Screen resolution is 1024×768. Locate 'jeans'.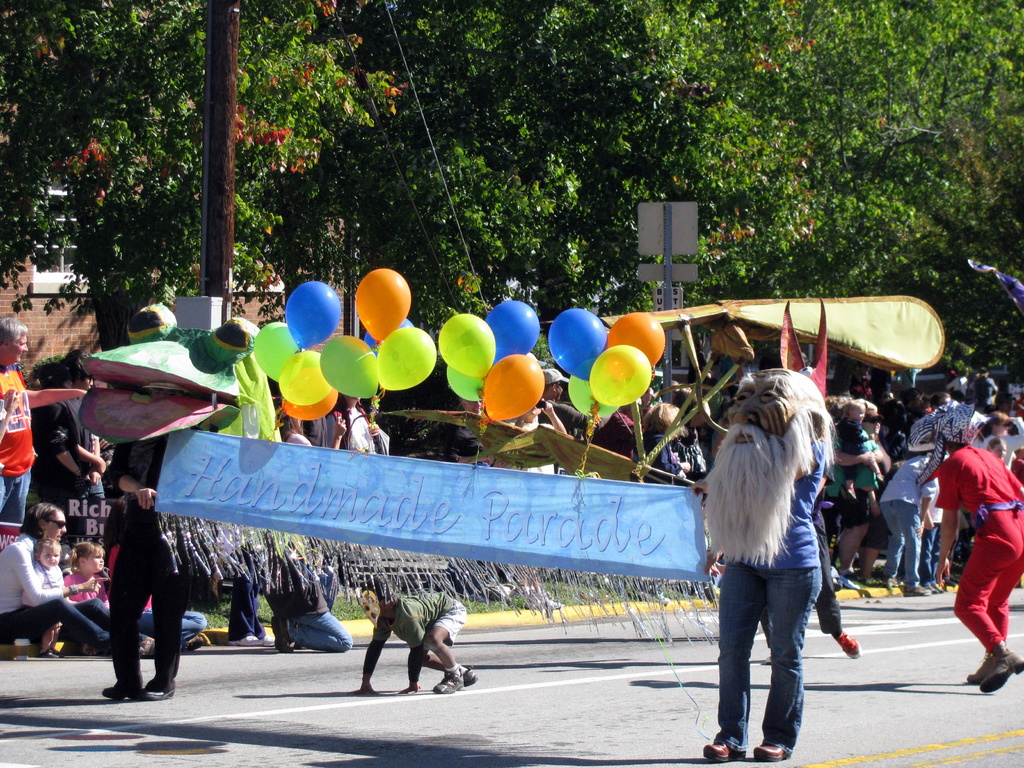
x1=0 y1=601 x2=110 y2=641.
